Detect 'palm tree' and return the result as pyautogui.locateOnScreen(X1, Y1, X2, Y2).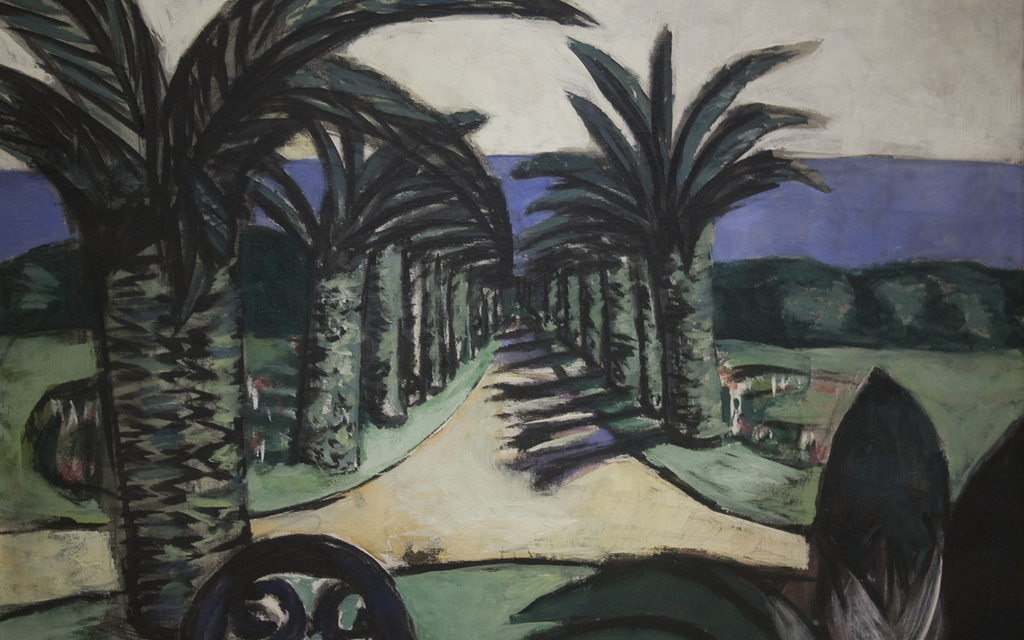
pyautogui.locateOnScreen(236, 129, 448, 479).
